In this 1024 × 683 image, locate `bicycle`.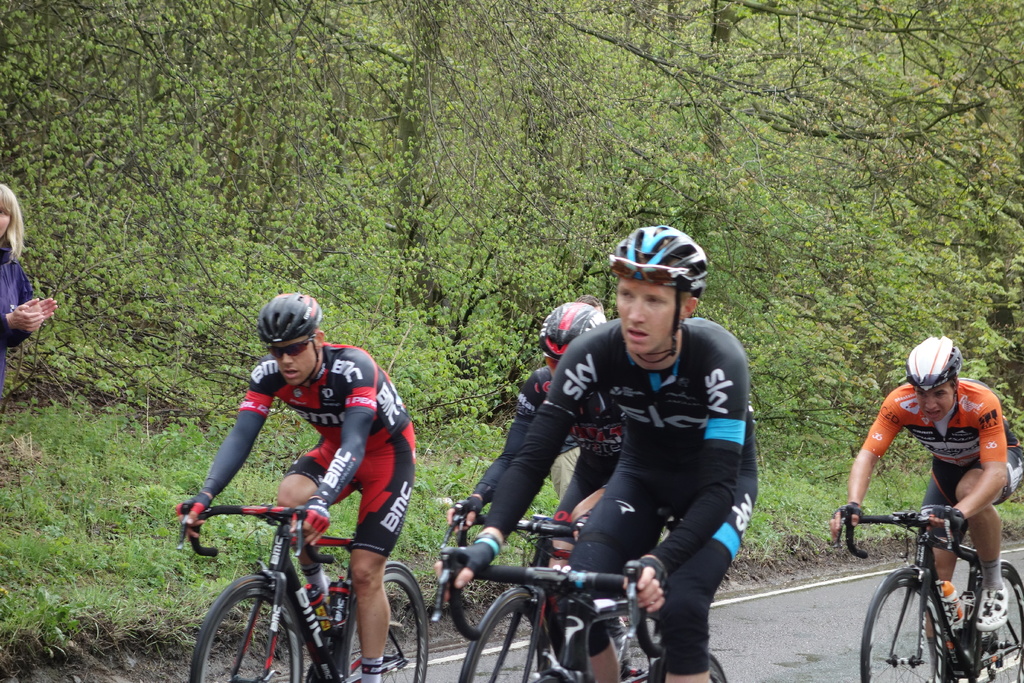
Bounding box: bbox=(429, 548, 724, 682).
